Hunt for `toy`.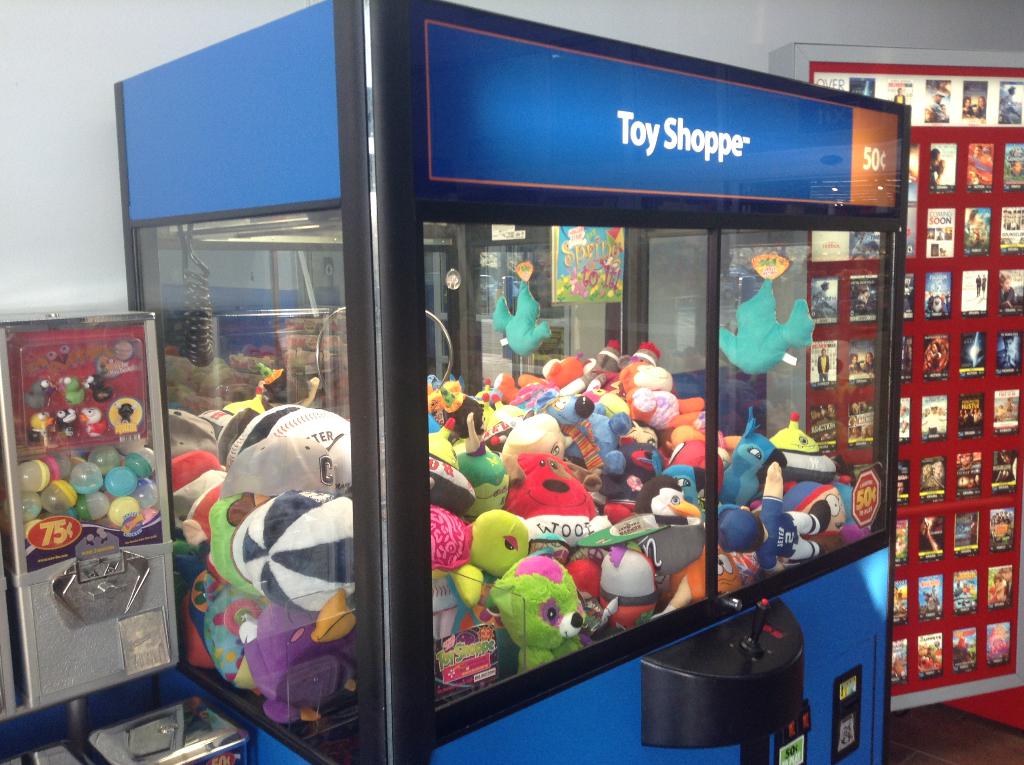
Hunted down at <region>24, 374, 54, 412</region>.
